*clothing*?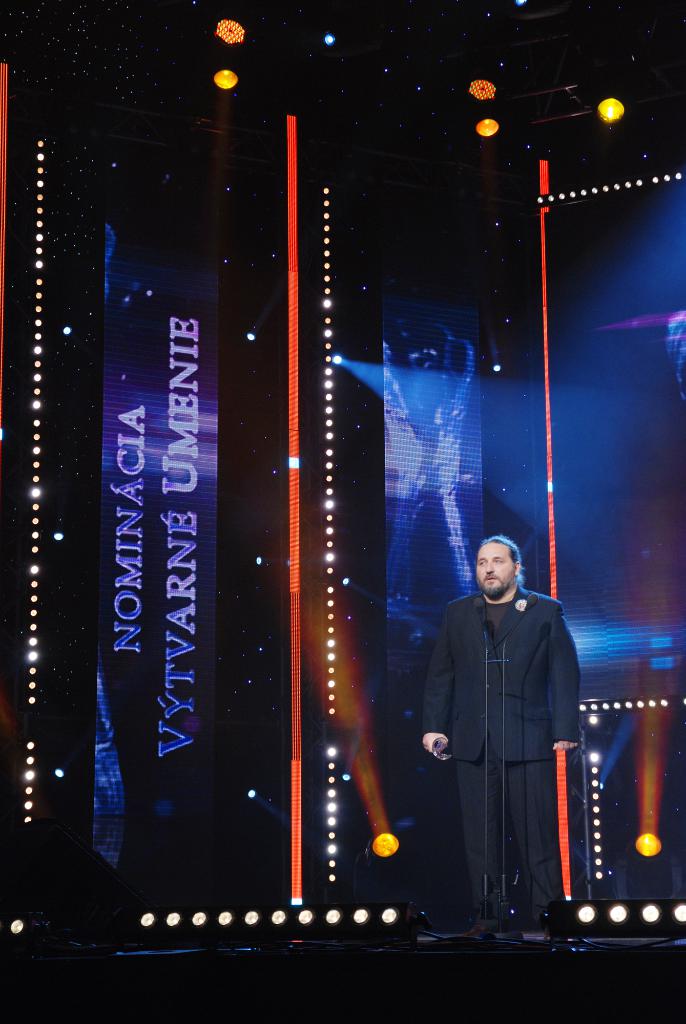
l=409, t=551, r=592, b=940
